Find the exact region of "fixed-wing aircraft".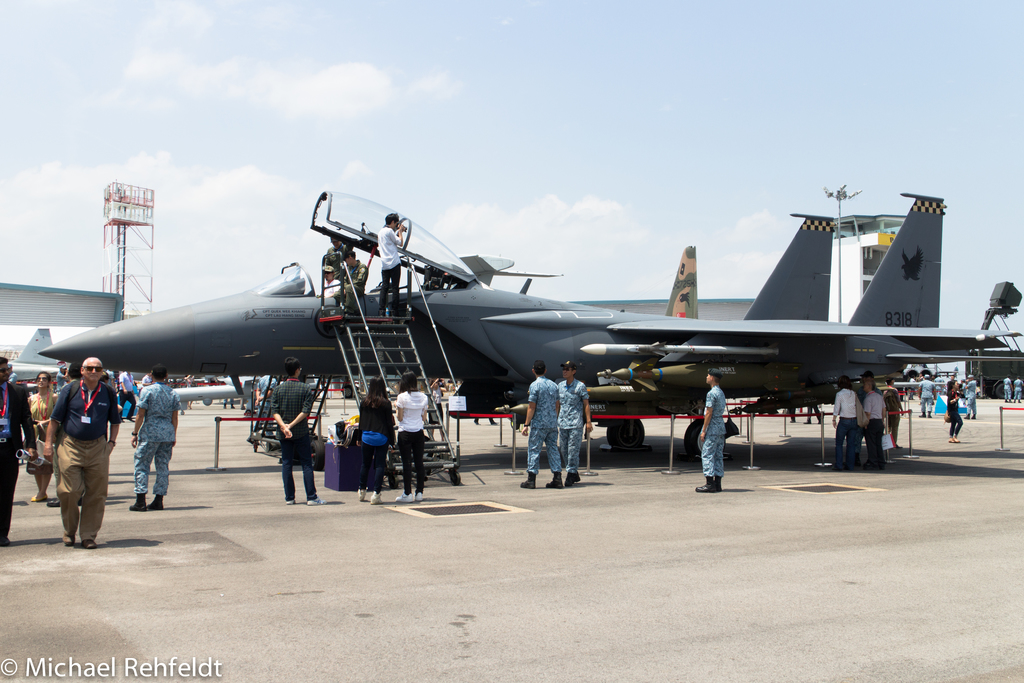
Exact region: <region>26, 177, 1000, 486</region>.
